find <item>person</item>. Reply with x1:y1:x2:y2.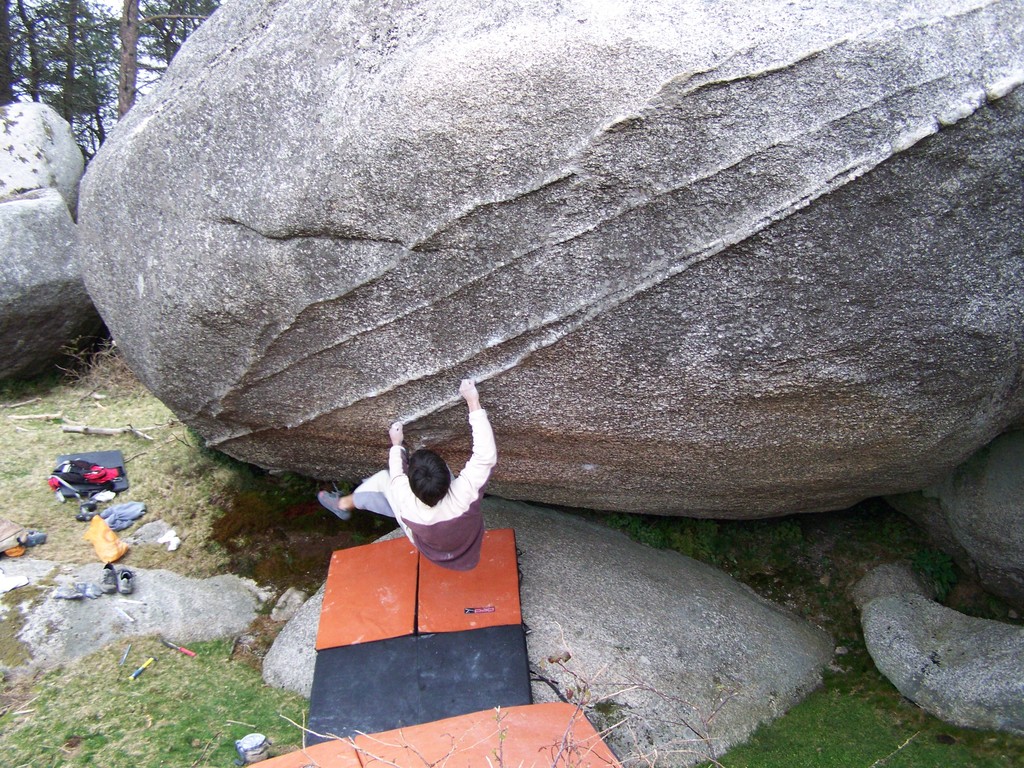
317:378:500:571.
